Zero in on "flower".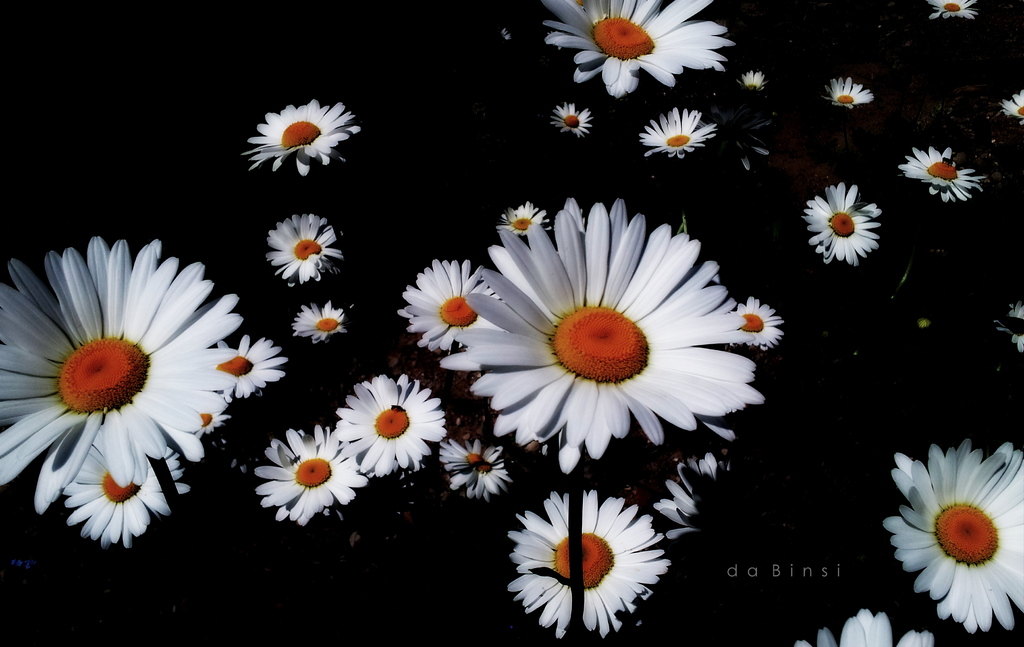
Zeroed in: <bbox>241, 99, 360, 175</bbox>.
